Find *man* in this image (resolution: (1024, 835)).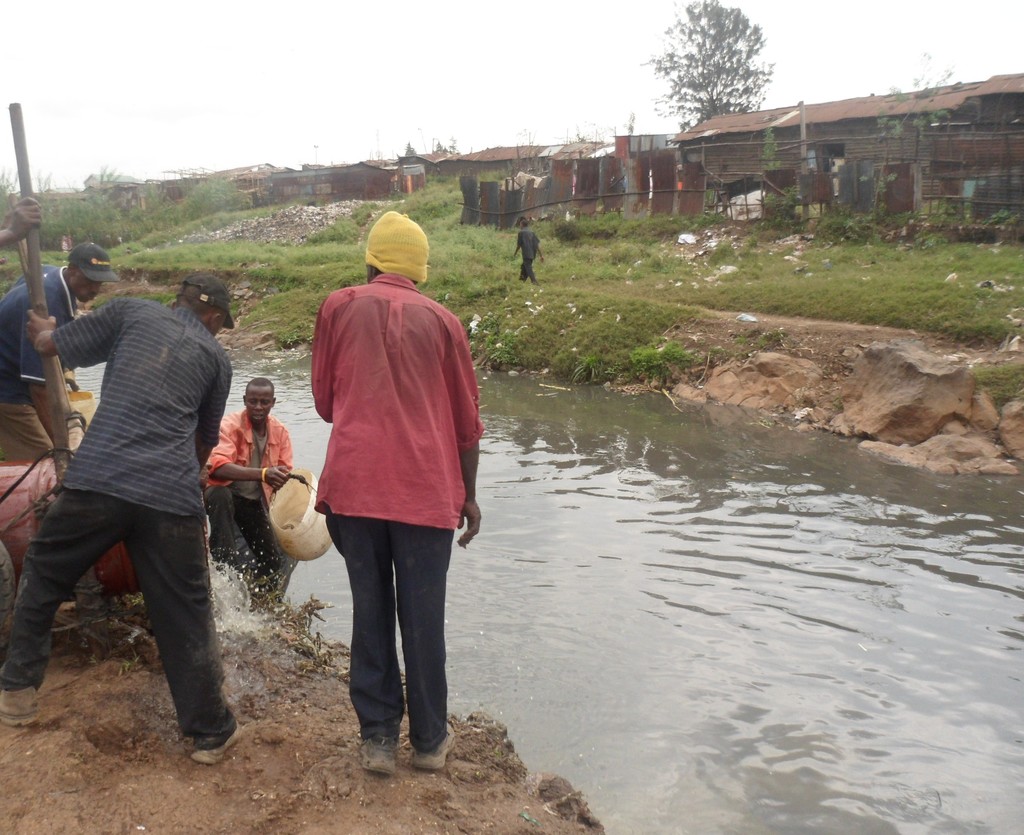
<region>195, 371, 298, 607</region>.
